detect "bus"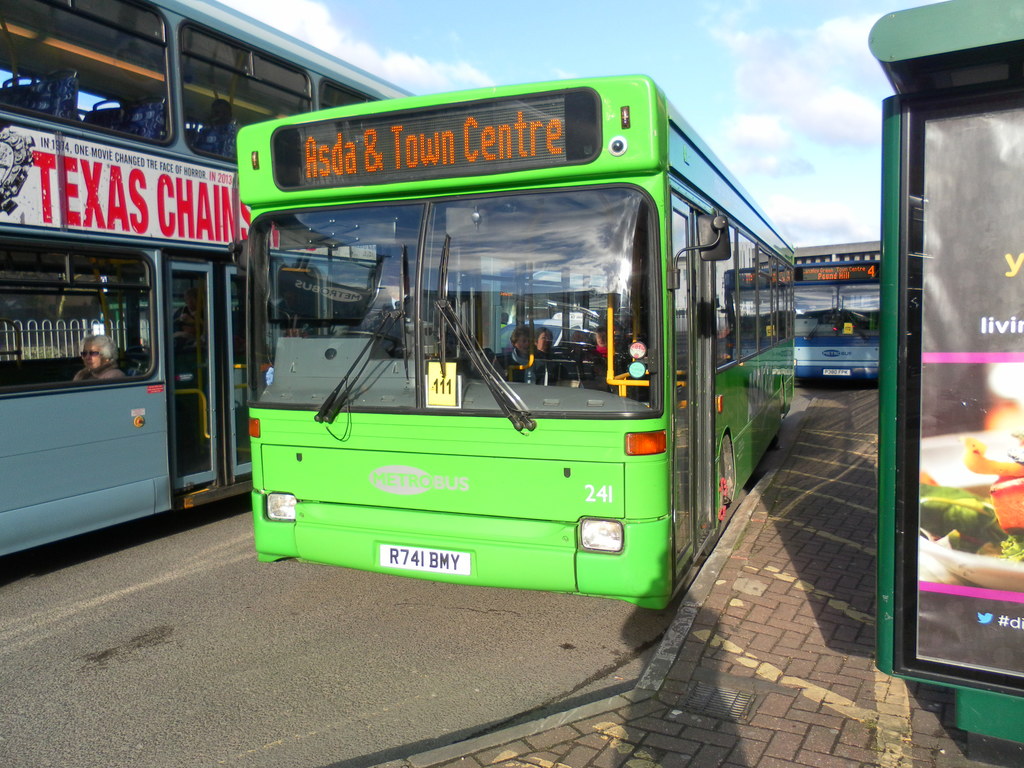
[790,262,883,389]
